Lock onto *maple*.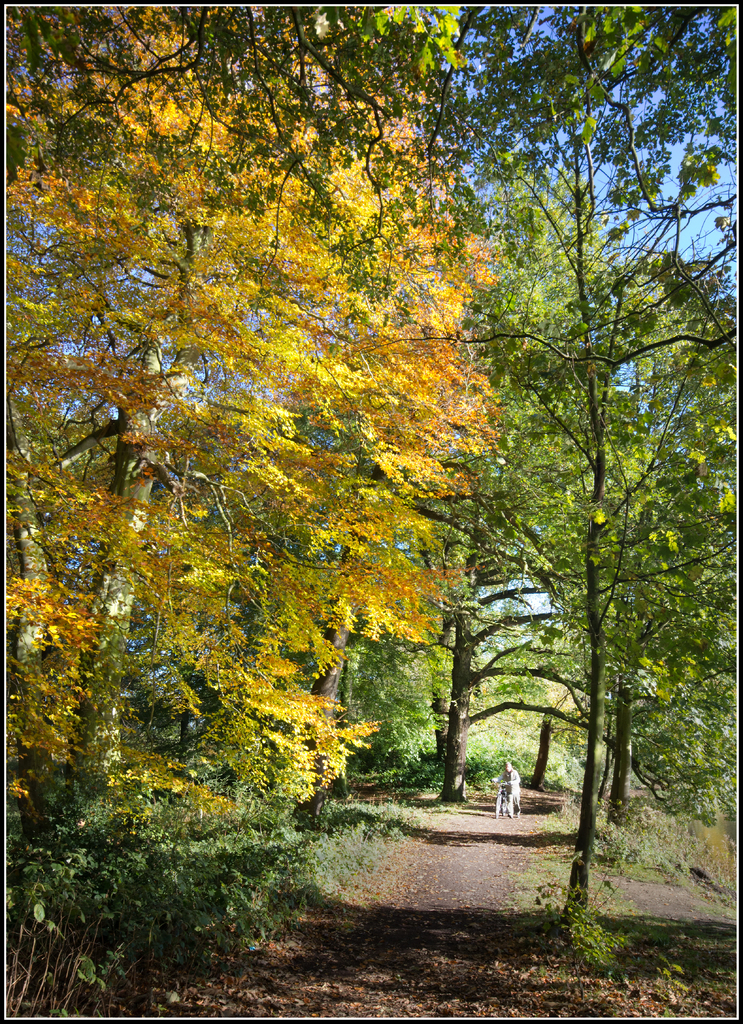
Locked: {"left": 7, "top": 1, "right": 499, "bottom": 848}.
